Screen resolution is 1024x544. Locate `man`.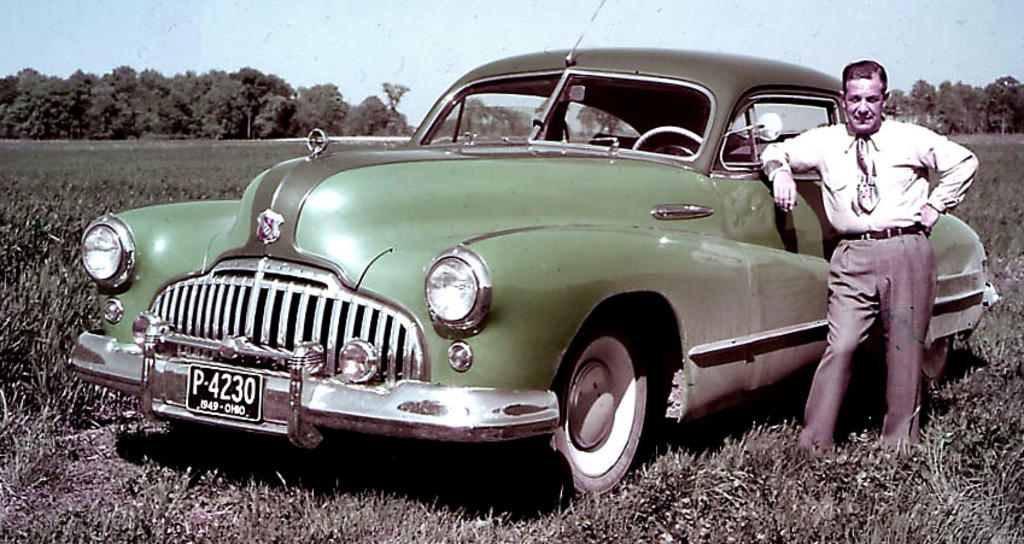
bbox(777, 54, 982, 460).
